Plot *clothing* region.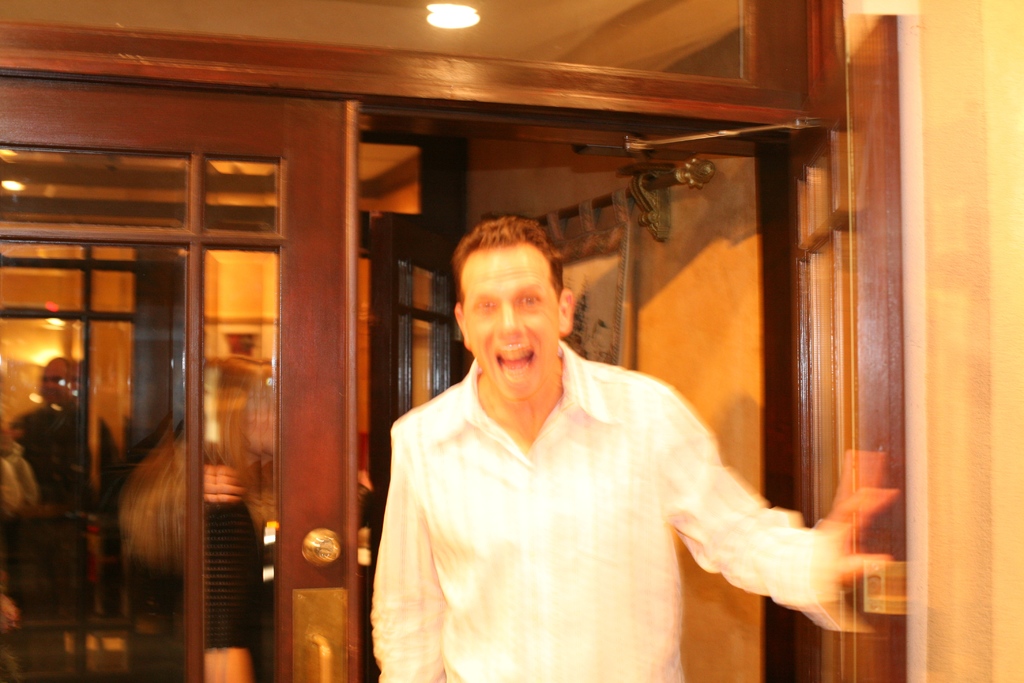
Plotted at 10, 406, 118, 614.
